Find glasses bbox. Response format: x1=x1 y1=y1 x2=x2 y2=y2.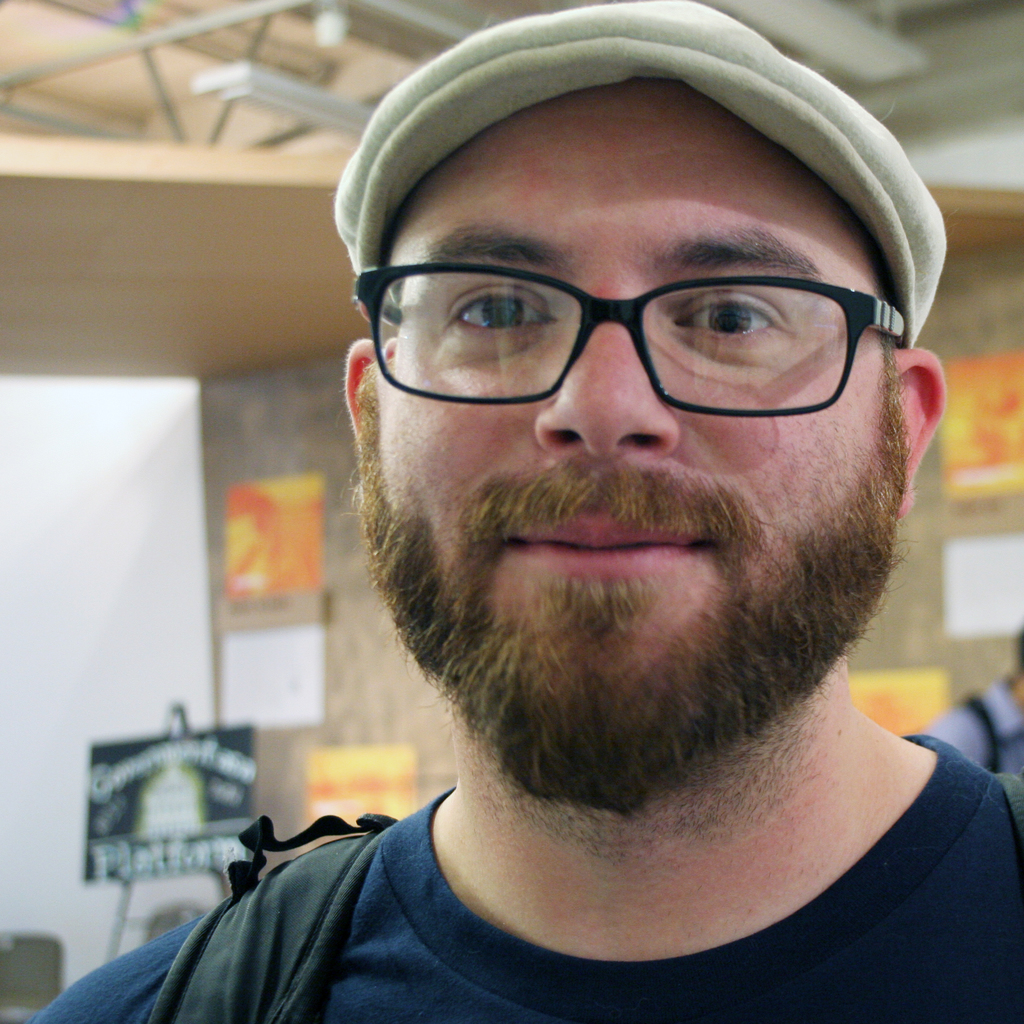
x1=355 y1=238 x2=898 y2=399.
